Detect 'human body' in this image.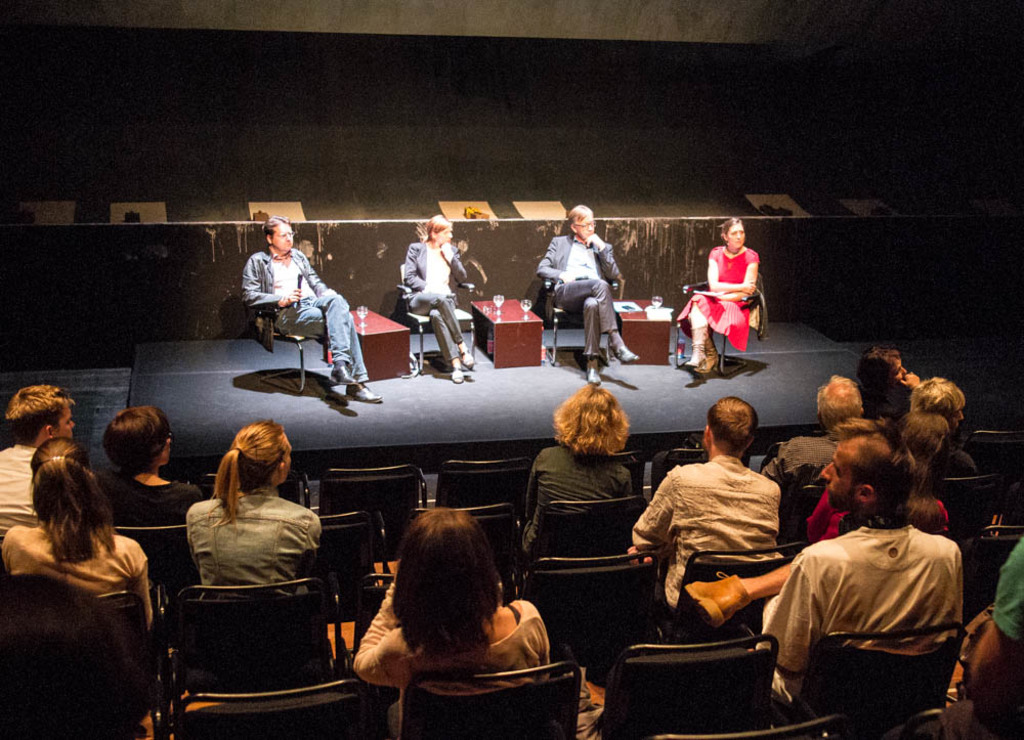
Detection: left=674, top=217, right=760, bottom=374.
